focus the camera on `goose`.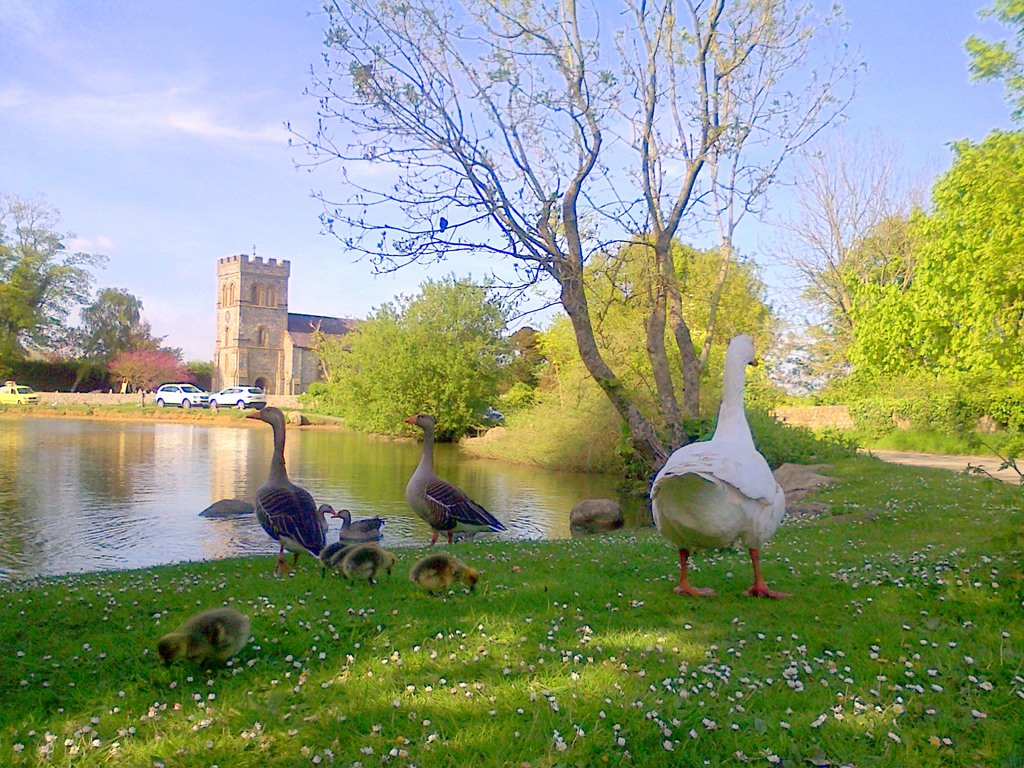
Focus region: rect(404, 409, 508, 556).
